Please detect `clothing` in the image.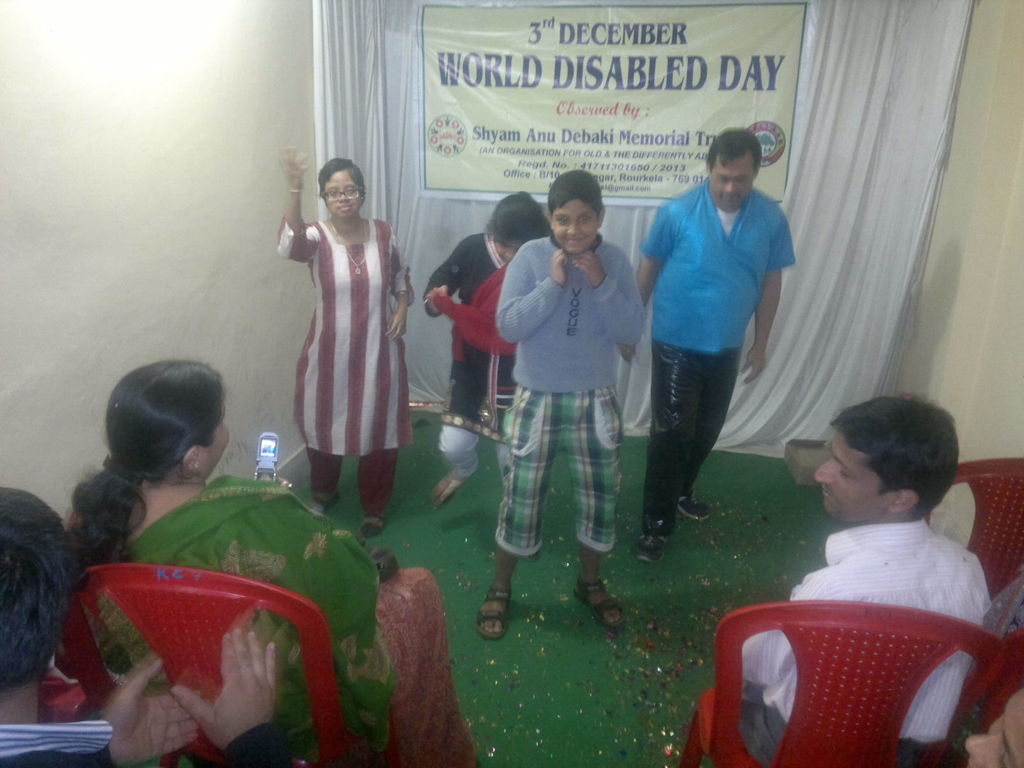
detection(410, 239, 531, 477).
